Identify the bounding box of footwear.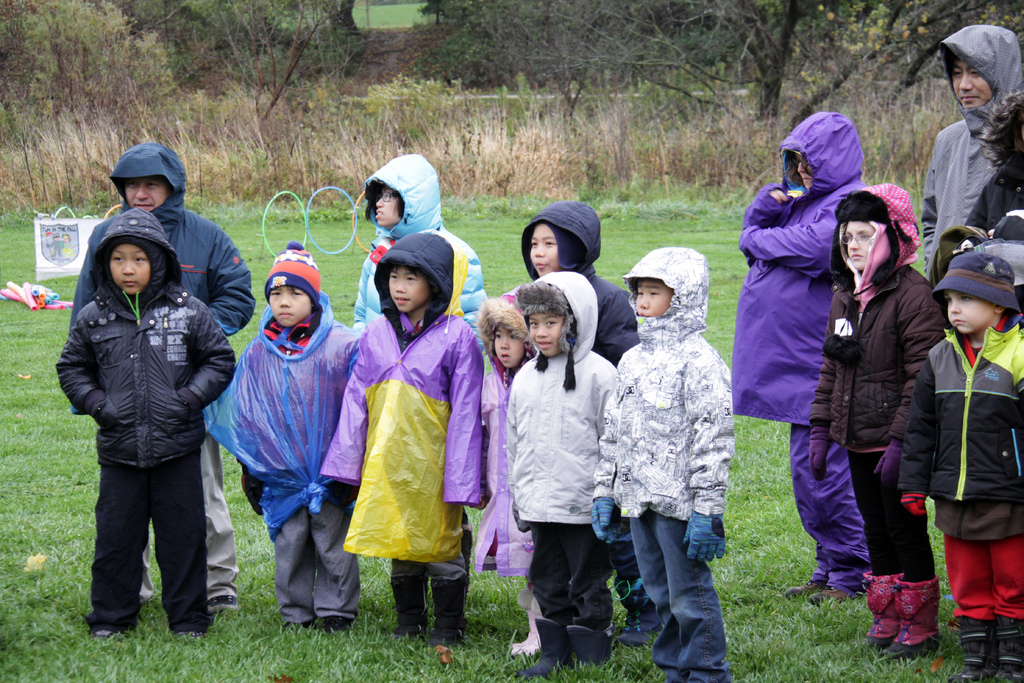
(572,630,606,679).
